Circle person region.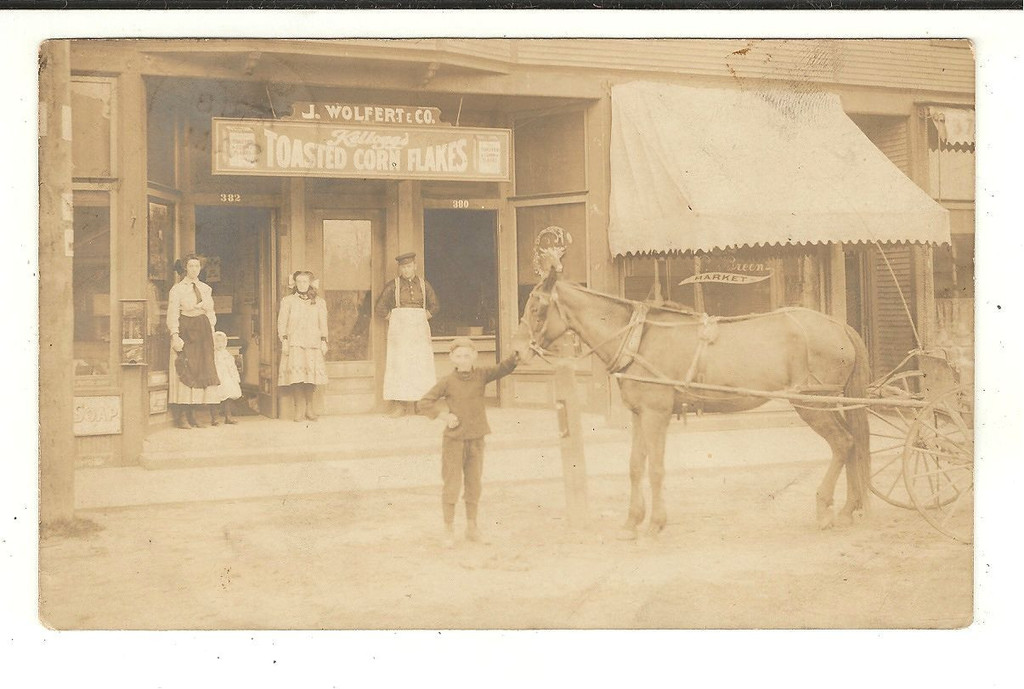
Region: locate(374, 249, 441, 414).
